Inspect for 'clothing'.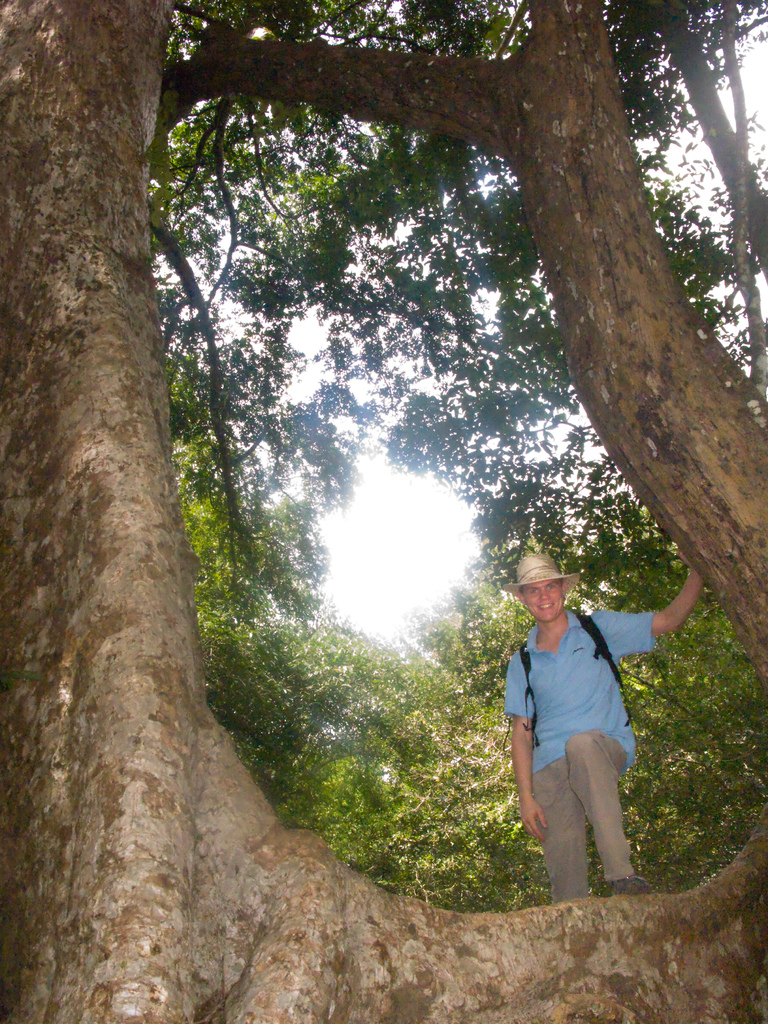
Inspection: 500 593 699 900.
